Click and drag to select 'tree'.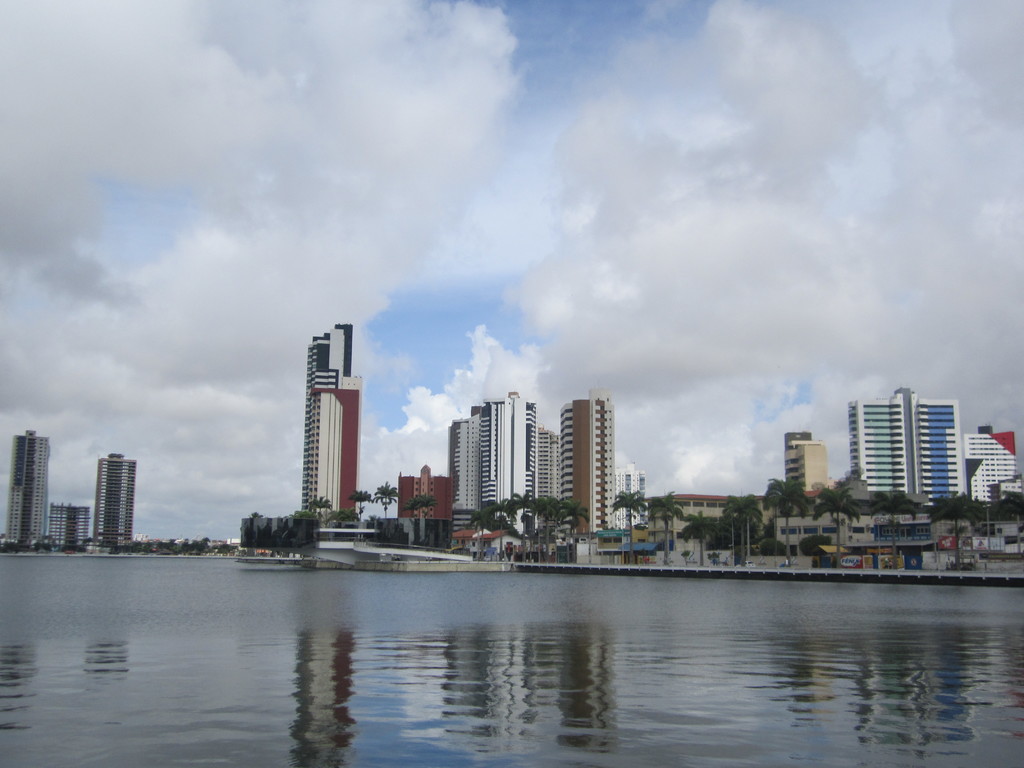
Selection: l=808, t=486, r=863, b=568.
